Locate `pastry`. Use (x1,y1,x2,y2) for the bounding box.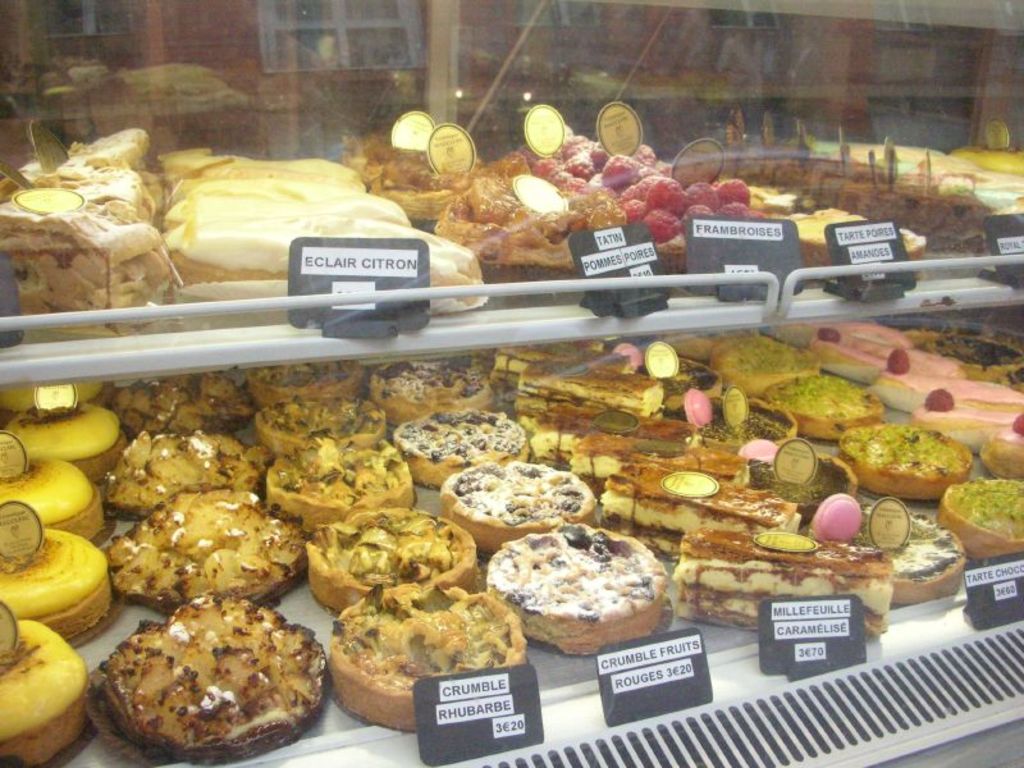
(255,388,388,465).
